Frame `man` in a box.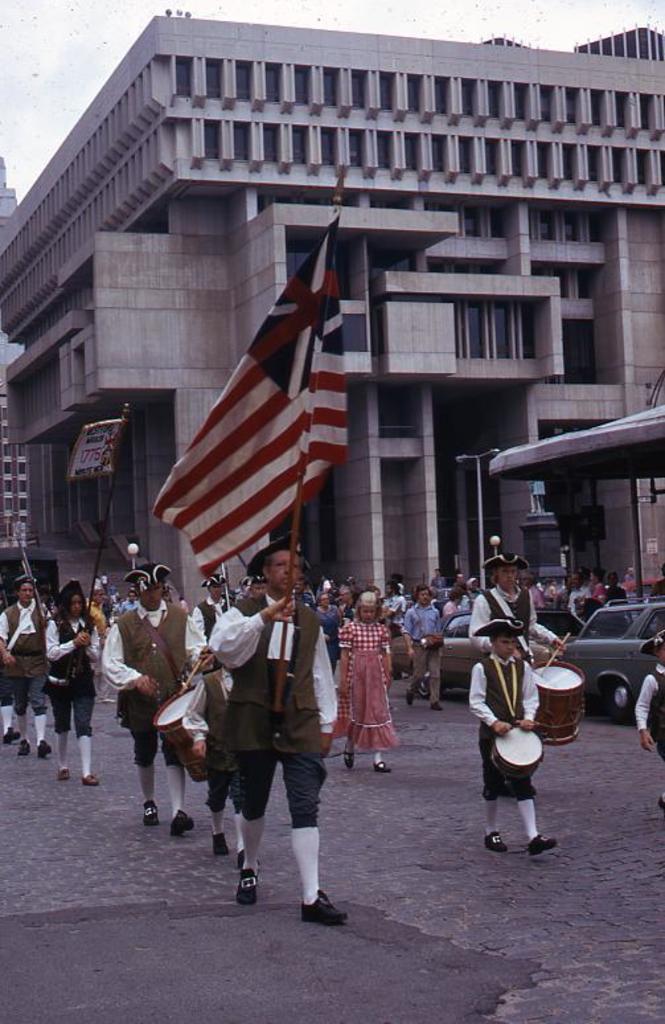
<region>612, 578, 628, 601</region>.
